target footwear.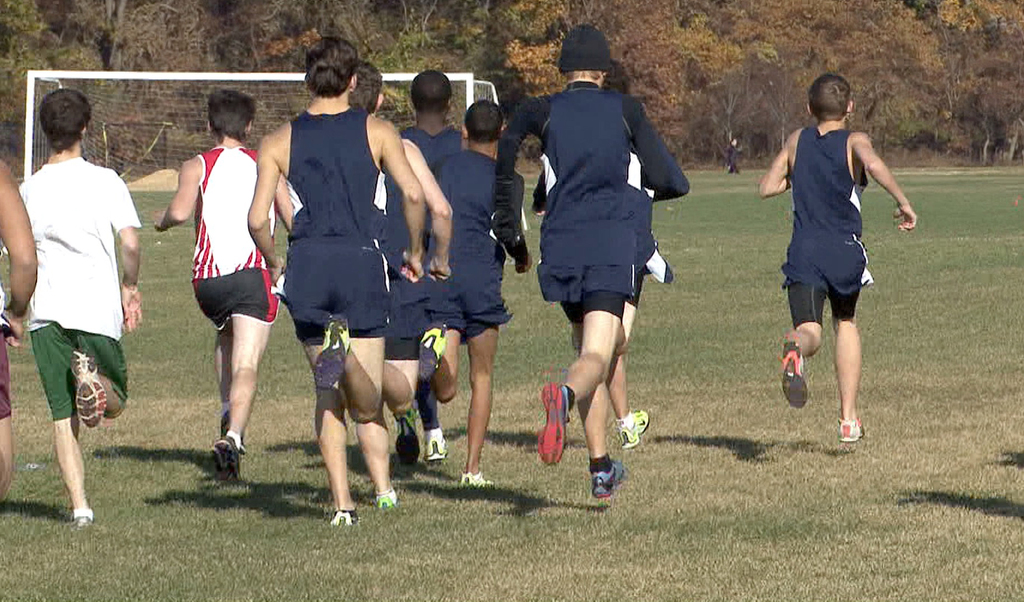
Target region: x1=530 y1=382 x2=573 y2=468.
